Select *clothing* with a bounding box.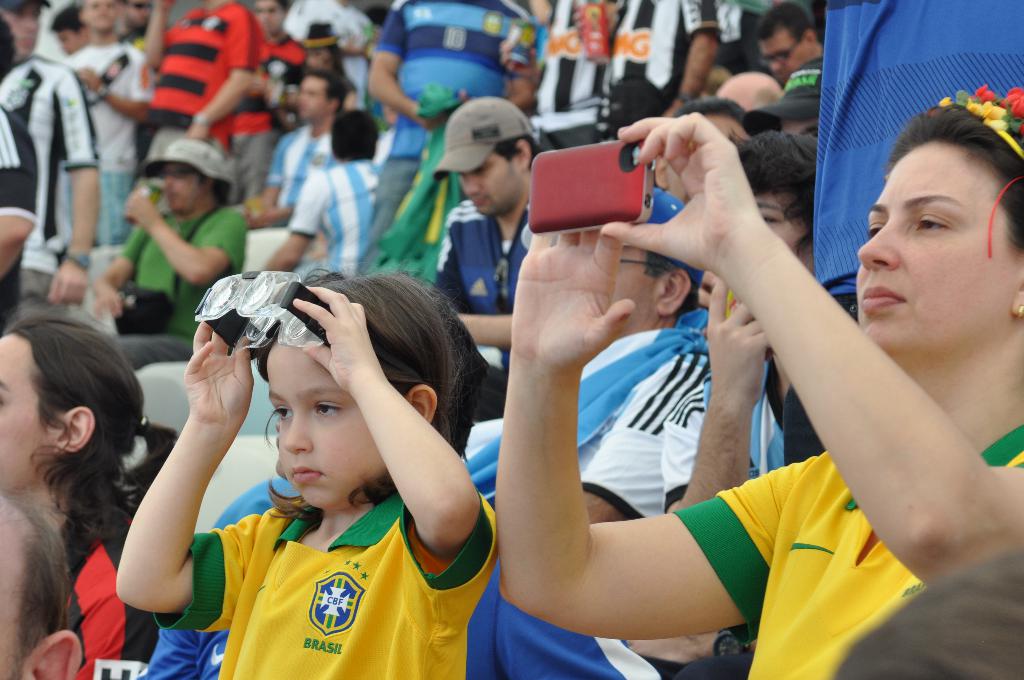
(248, 160, 387, 270).
